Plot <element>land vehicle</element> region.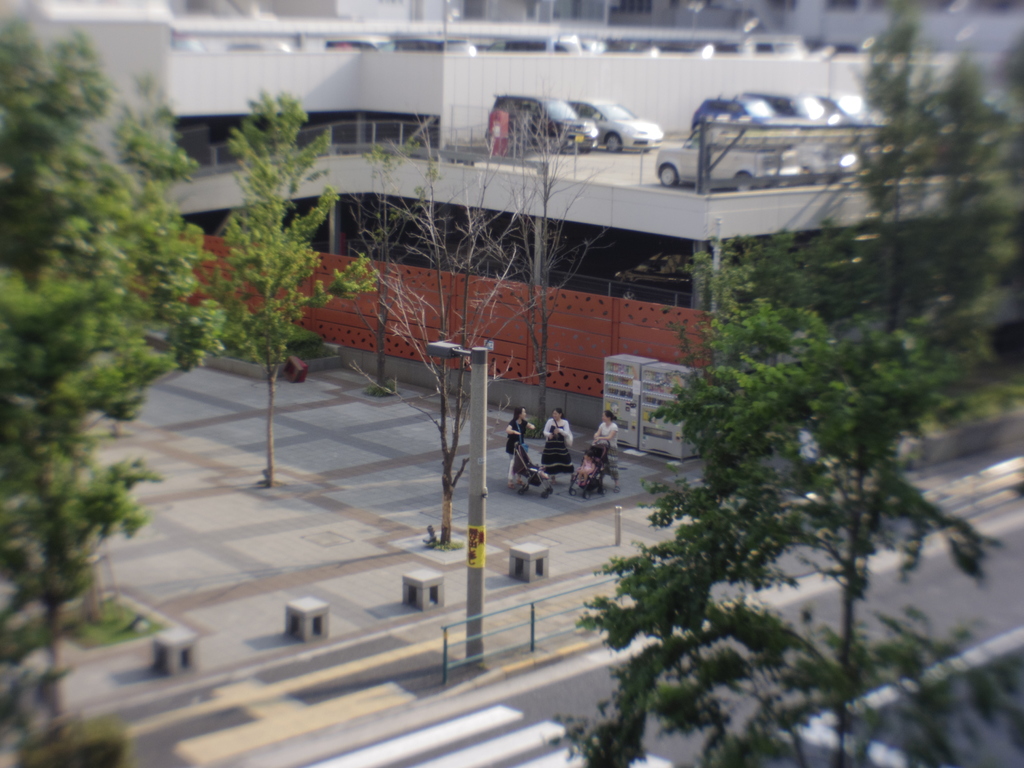
Plotted at {"x1": 654, "y1": 125, "x2": 805, "y2": 190}.
